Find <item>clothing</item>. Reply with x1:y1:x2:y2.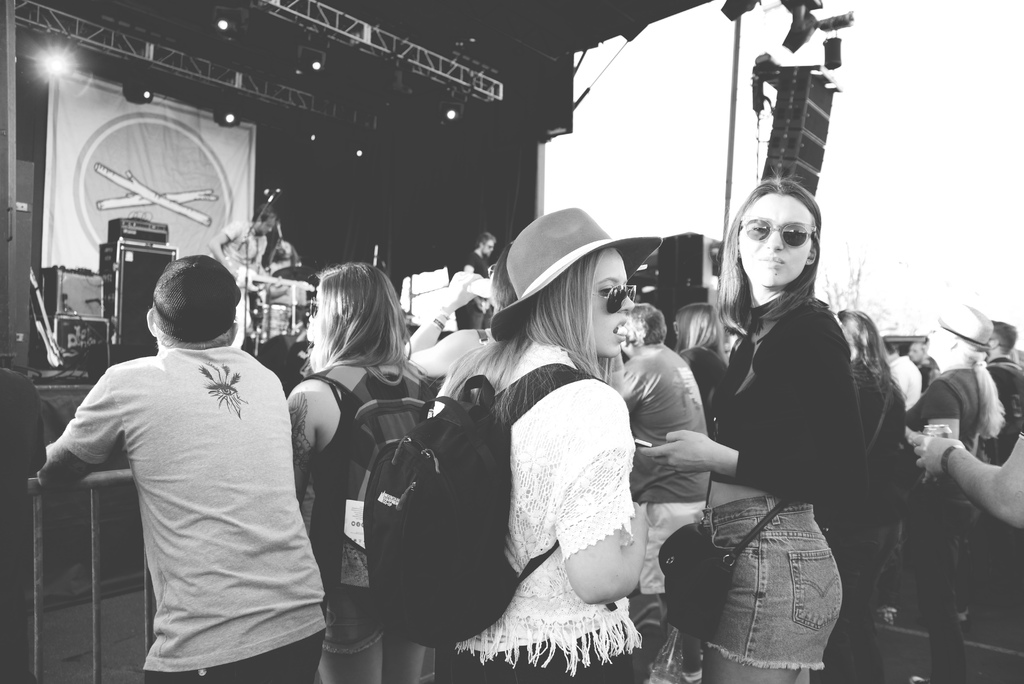
611:336:706:515.
